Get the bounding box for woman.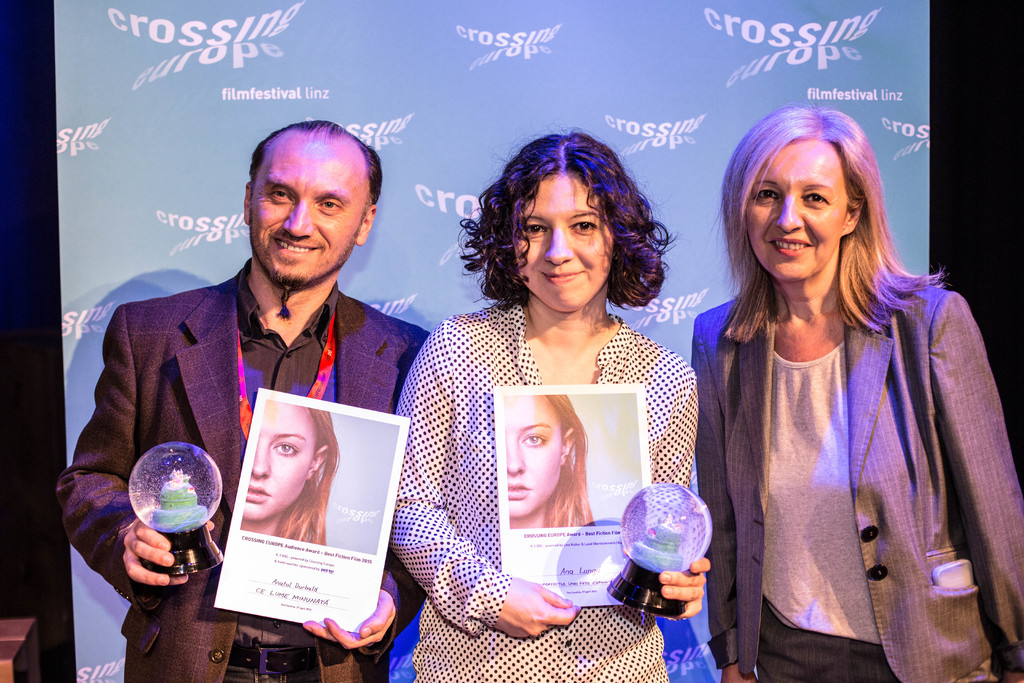
box=[692, 103, 1023, 682].
